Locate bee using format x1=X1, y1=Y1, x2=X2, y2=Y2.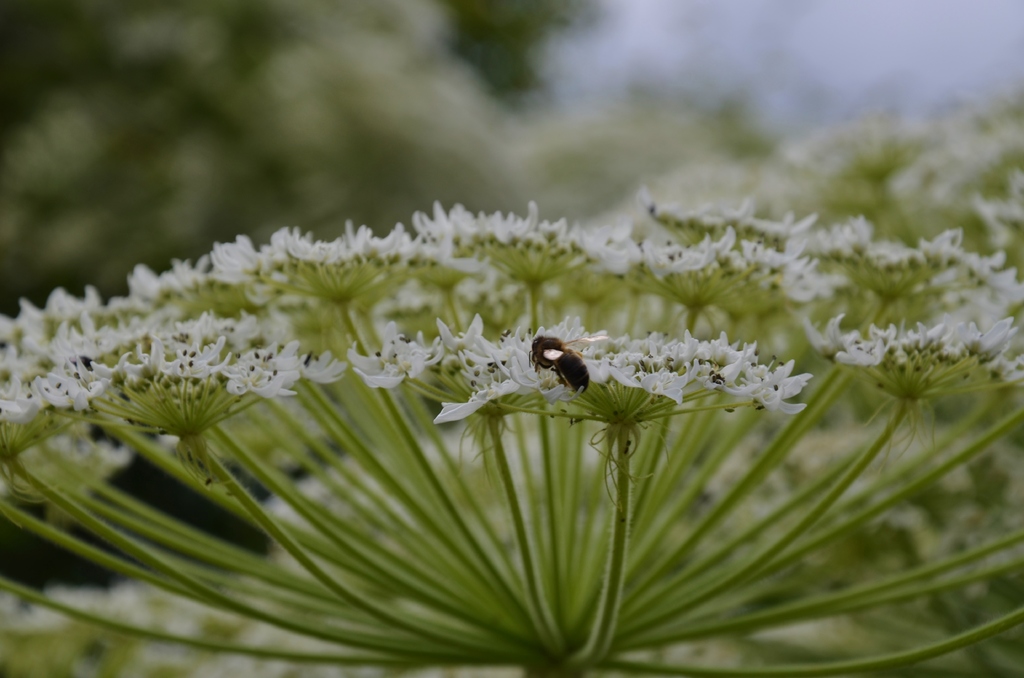
x1=531, y1=334, x2=594, y2=403.
